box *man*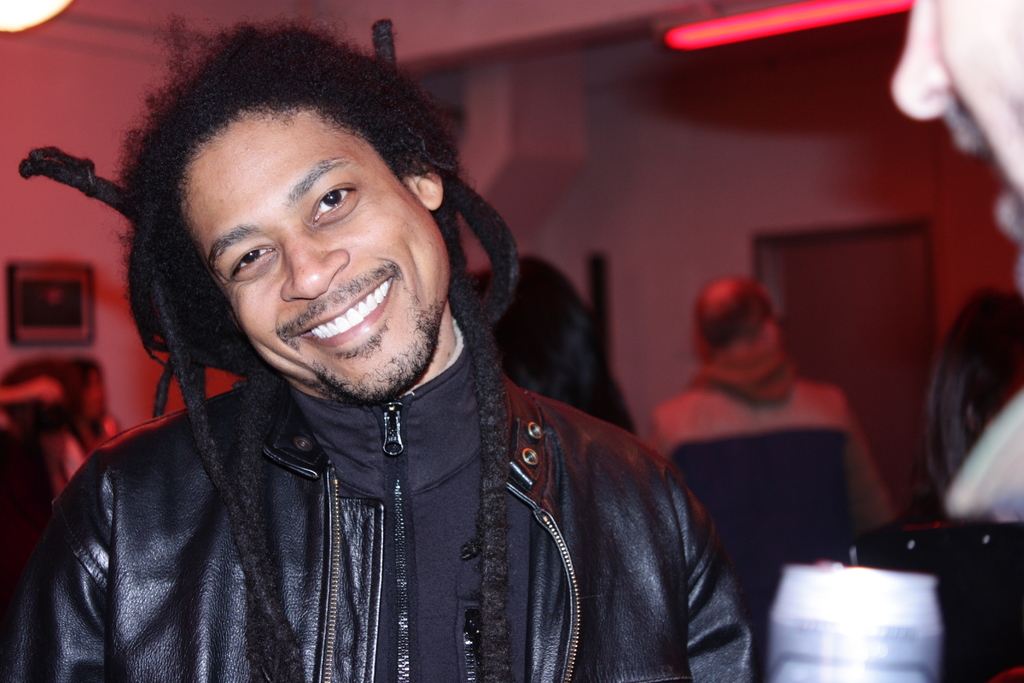
x1=0, y1=59, x2=740, y2=671
